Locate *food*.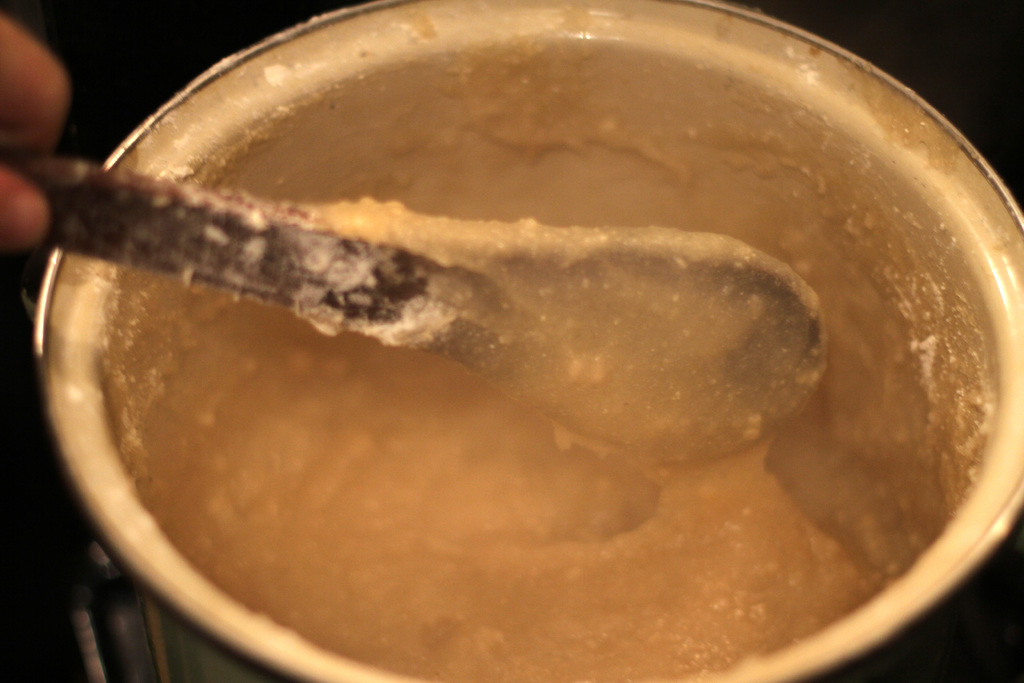
Bounding box: box=[161, 342, 909, 679].
